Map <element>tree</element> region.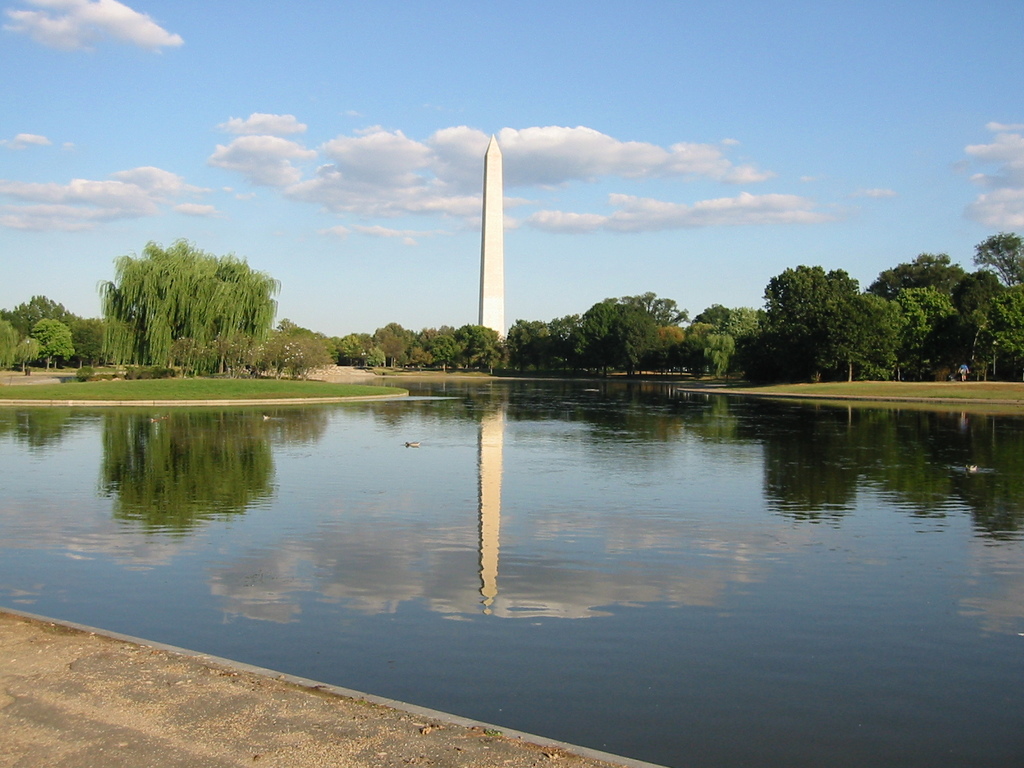
Mapped to select_region(674, 327, 706, 377).
